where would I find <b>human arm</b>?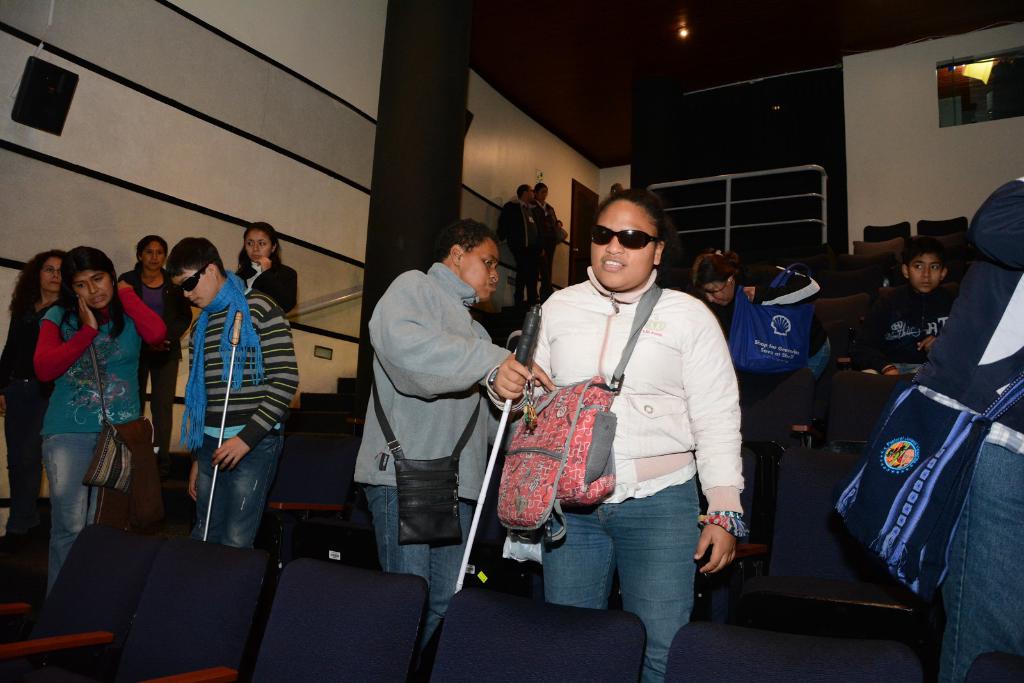
At BBox(556, 219, 560, 224).
